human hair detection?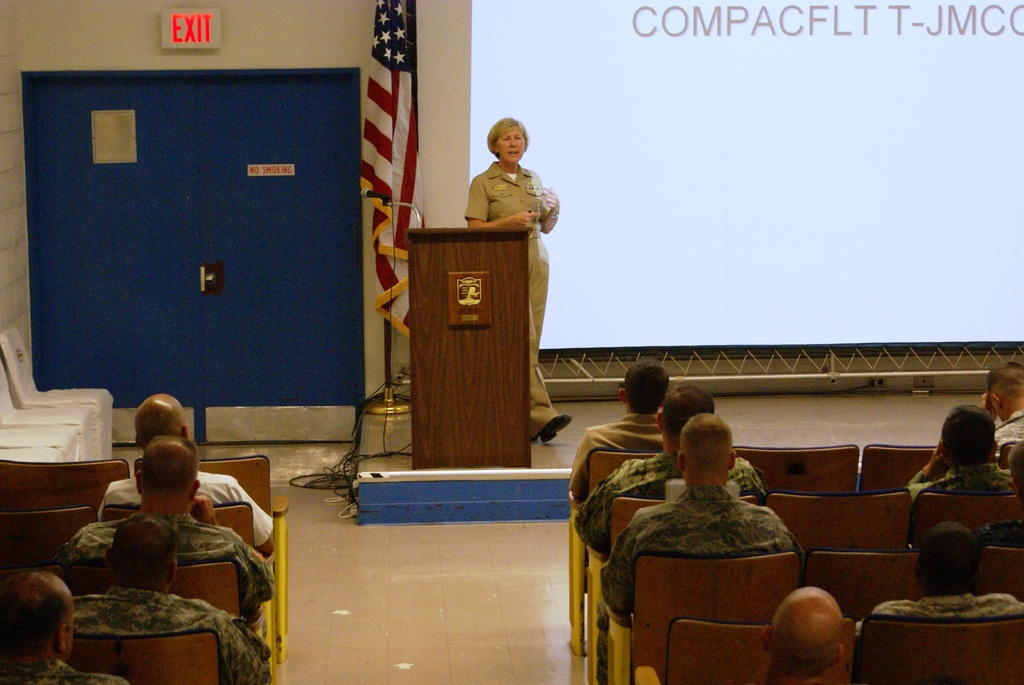
<region>485, 112, 530, 156</region>
